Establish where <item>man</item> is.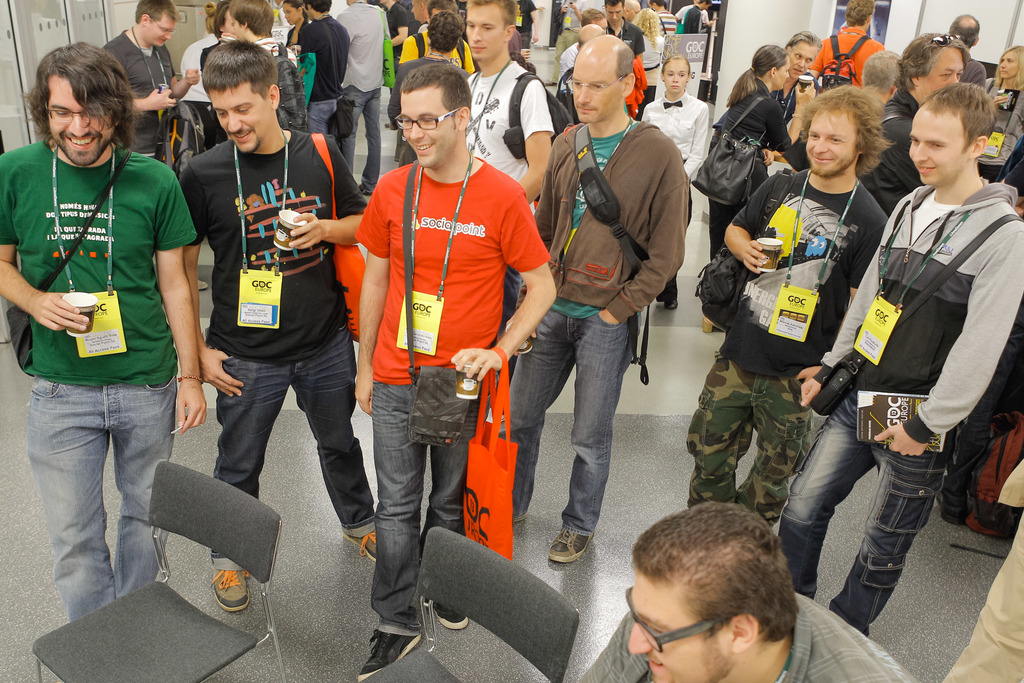
Established at bbox=(579, 495, 918, 682).
